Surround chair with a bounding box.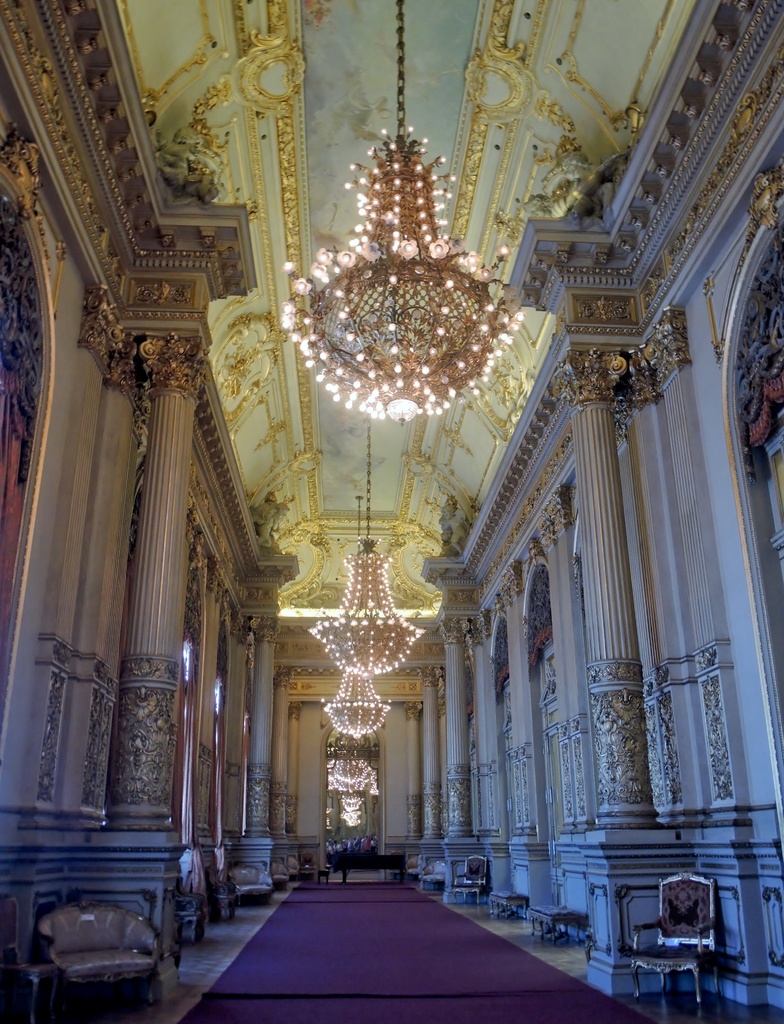
(297, 856, 318, 884).
